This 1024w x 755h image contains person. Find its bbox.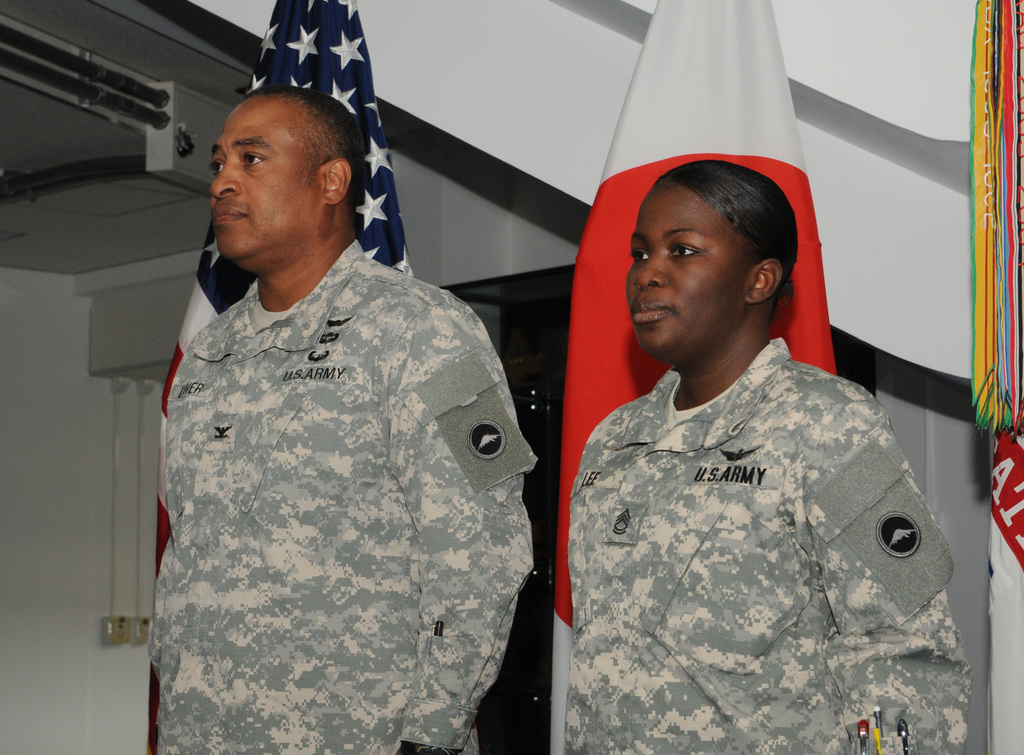
147 85 538 754.
